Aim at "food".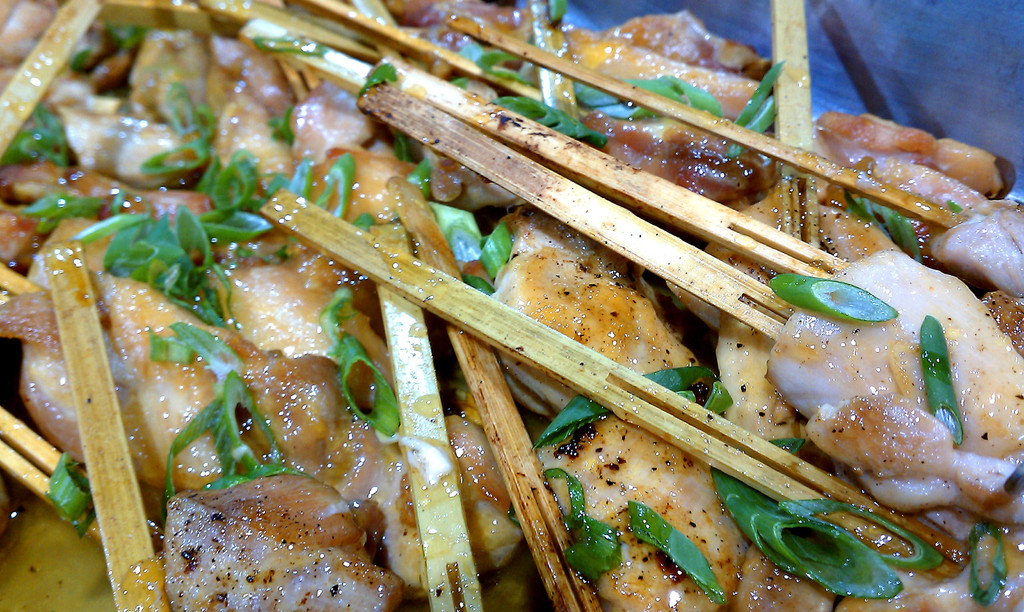
Aimed at (72,575,1023,611).
